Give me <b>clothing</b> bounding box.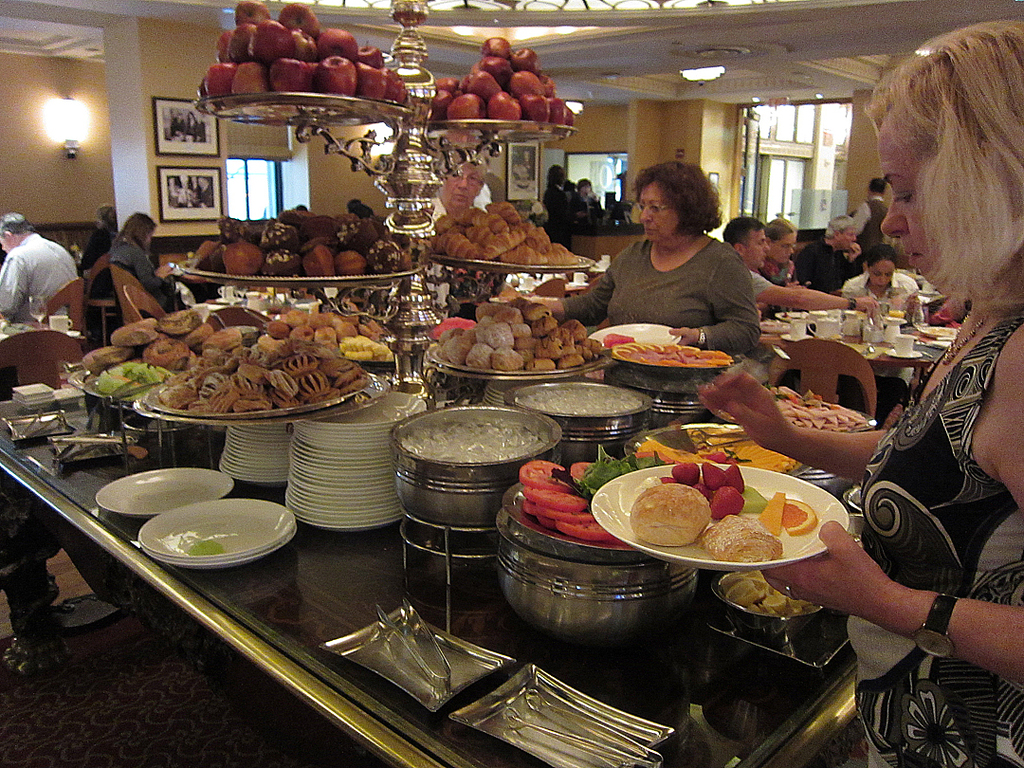
{"x1": 758, "y1": 251, "x2": 790, "y2": 296}.
